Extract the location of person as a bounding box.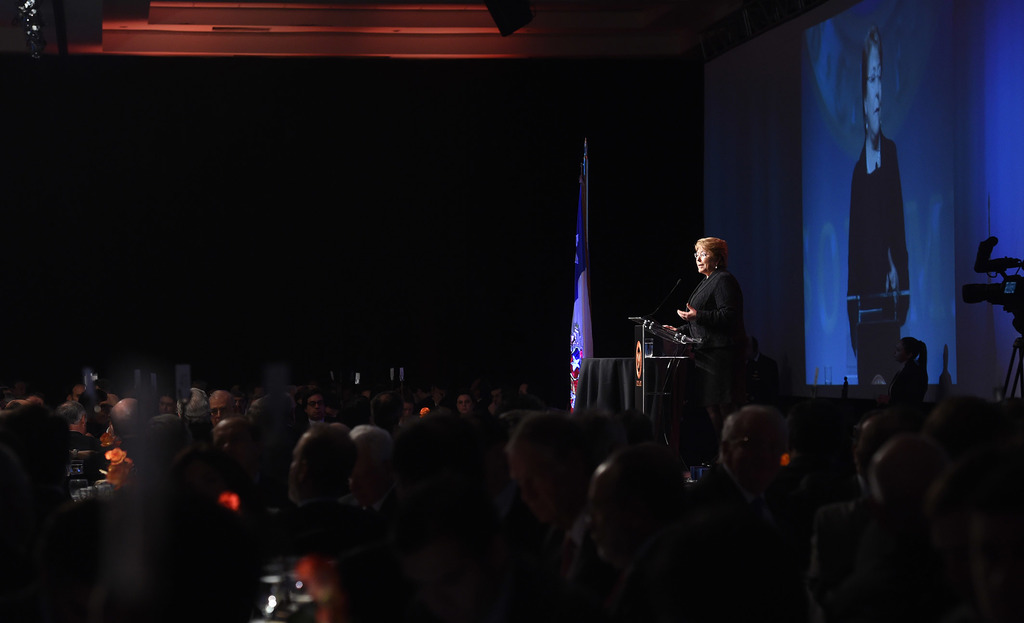
<box>671,223,760,406</box>.
